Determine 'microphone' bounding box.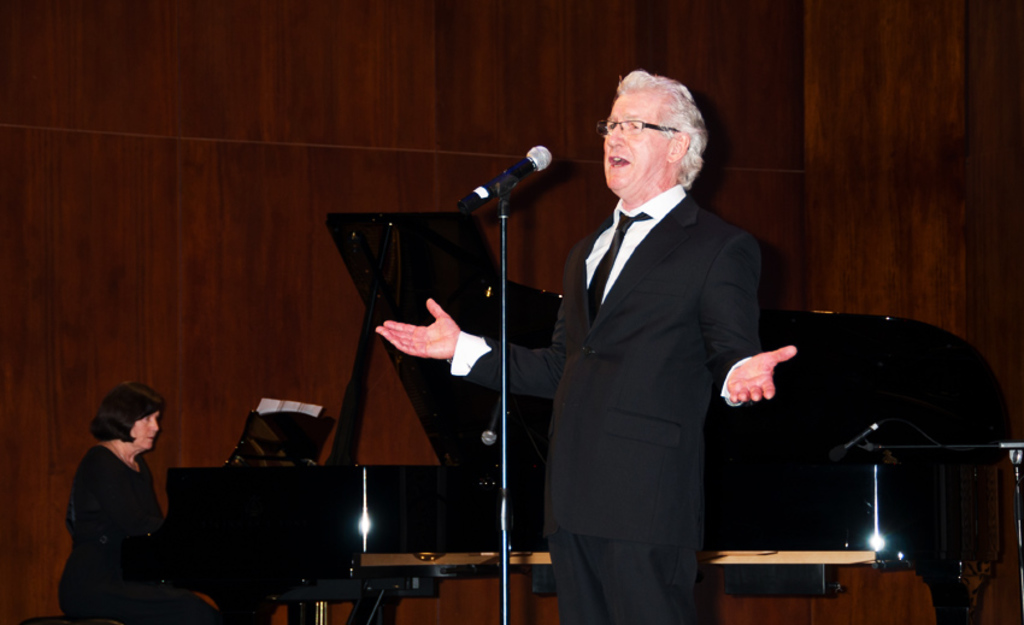
Determined: 453:149:558:211.
